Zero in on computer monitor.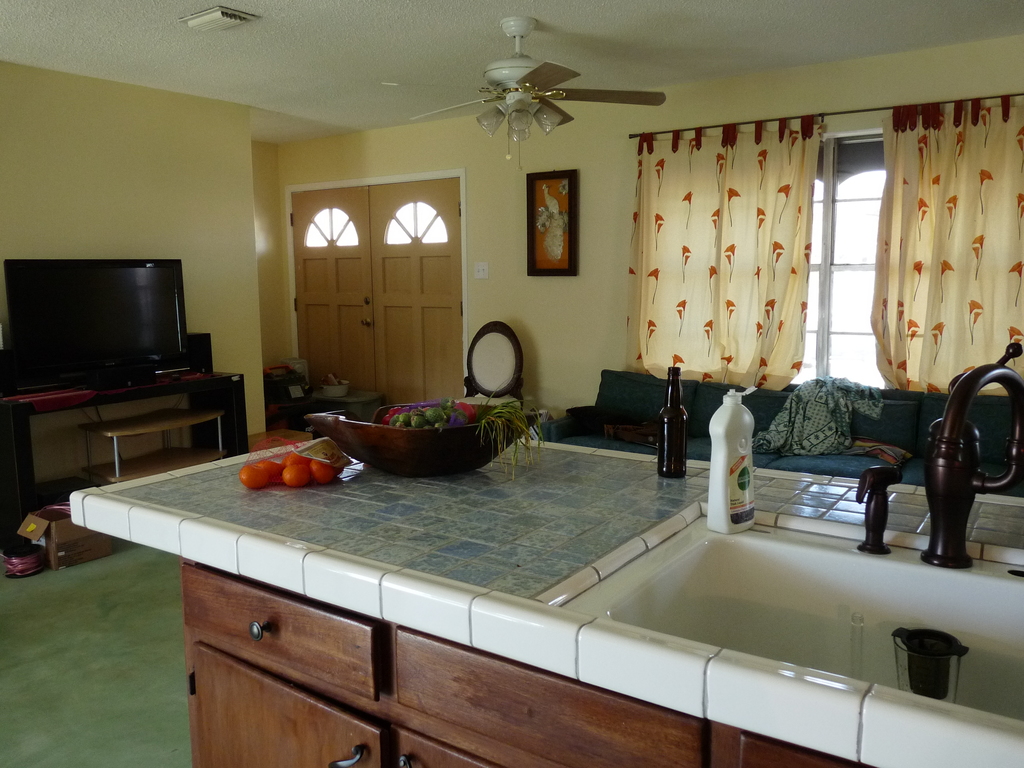
Zeroed in: detection(31, 278, 177, 366).
